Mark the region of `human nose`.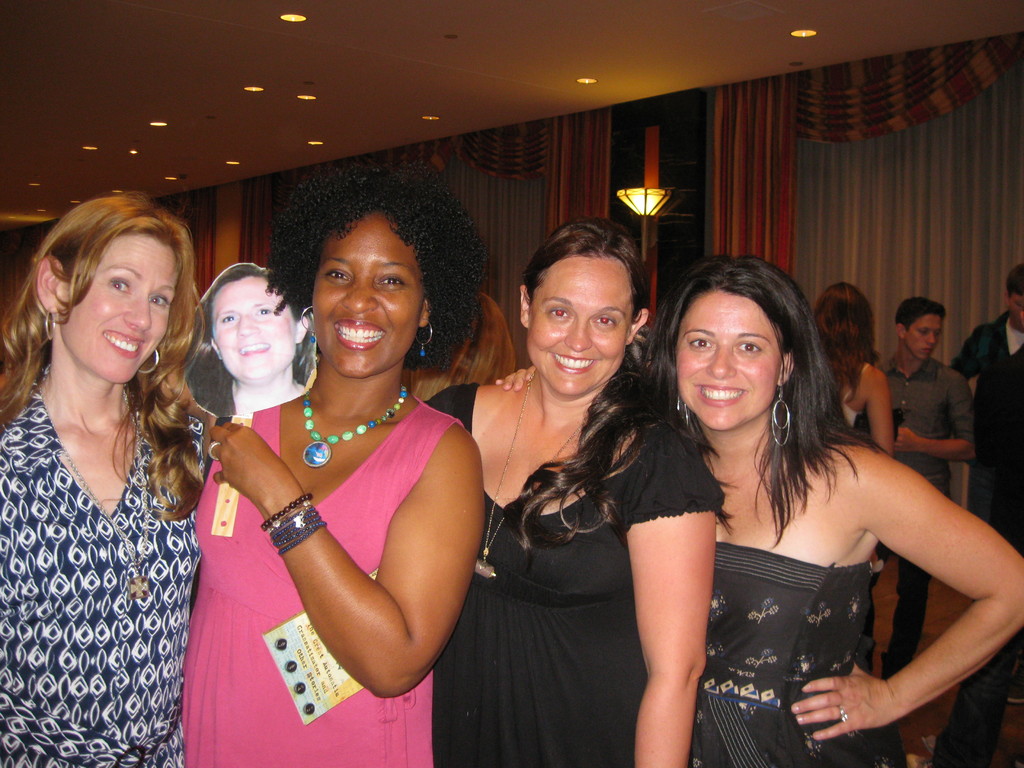
Region: pyautogui.locateOnScreen(346, 272, 378, 315).
